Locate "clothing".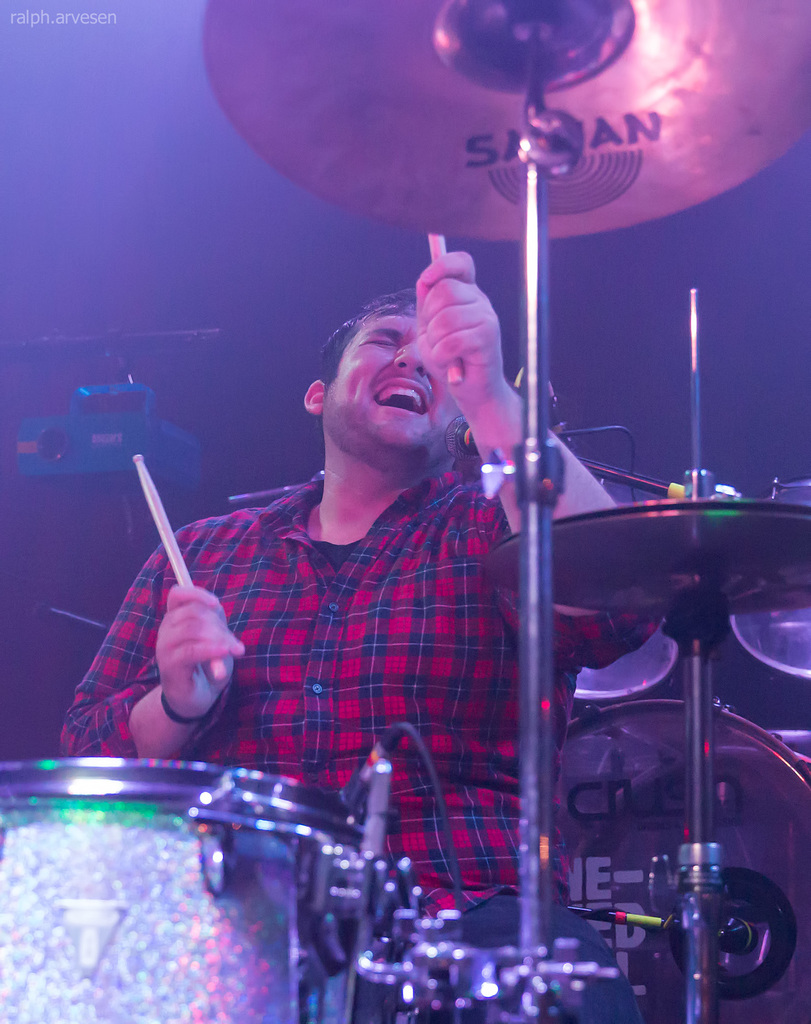
Bounding box: Rect(112, 384, 562, 840).
